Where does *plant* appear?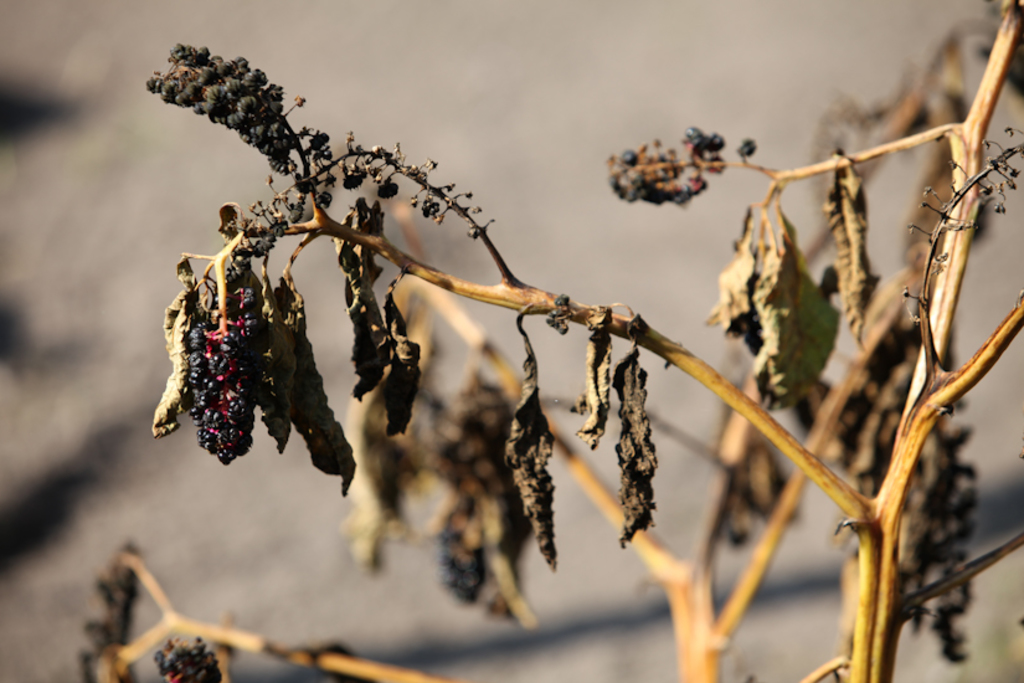
Appears at [x1=180, y1=30, x2=1019, y2=677].
